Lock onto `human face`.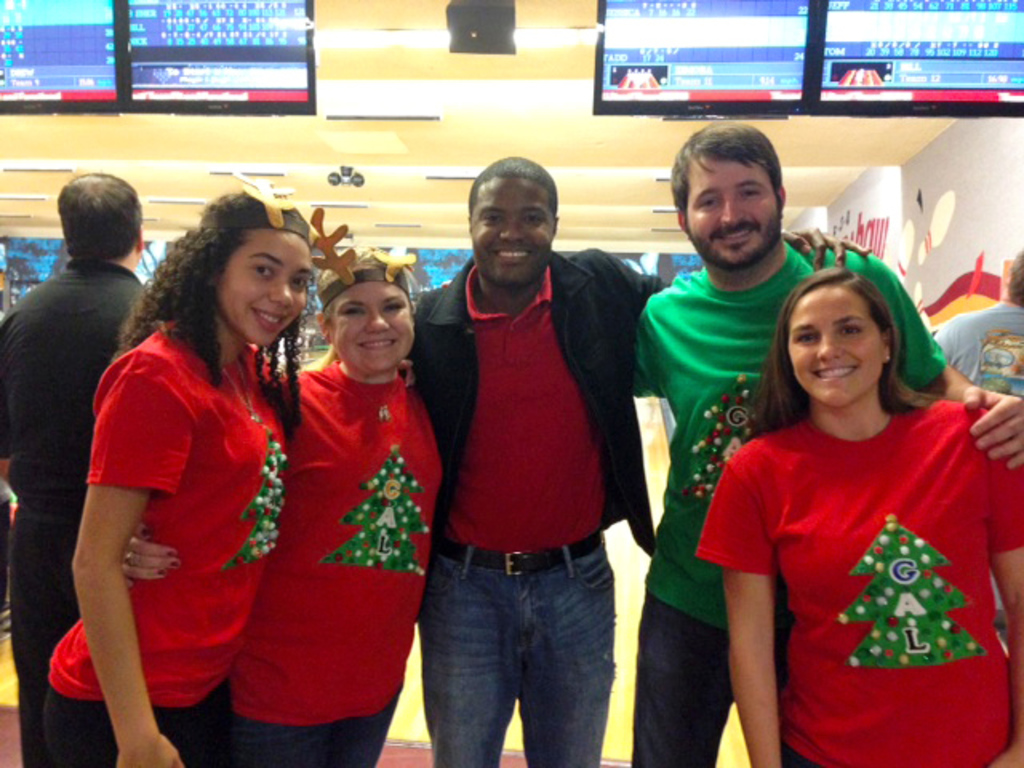
Locked: region(331, 283, 414, 374).
